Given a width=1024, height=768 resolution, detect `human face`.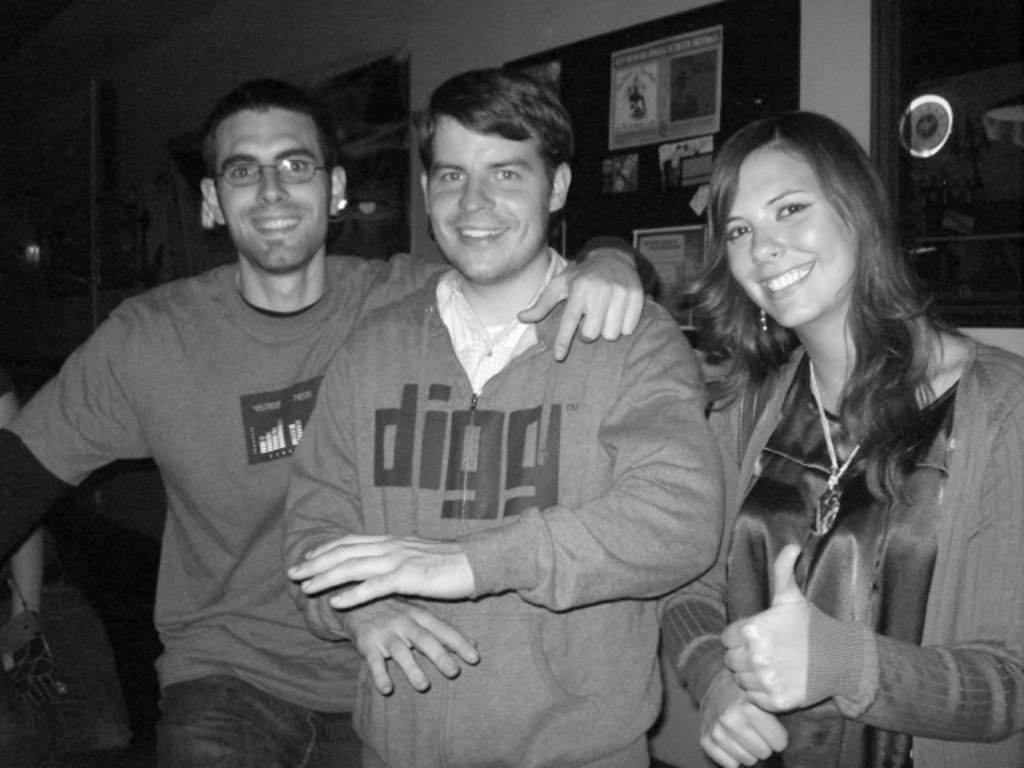
<box>434,118,550,283</box>.
